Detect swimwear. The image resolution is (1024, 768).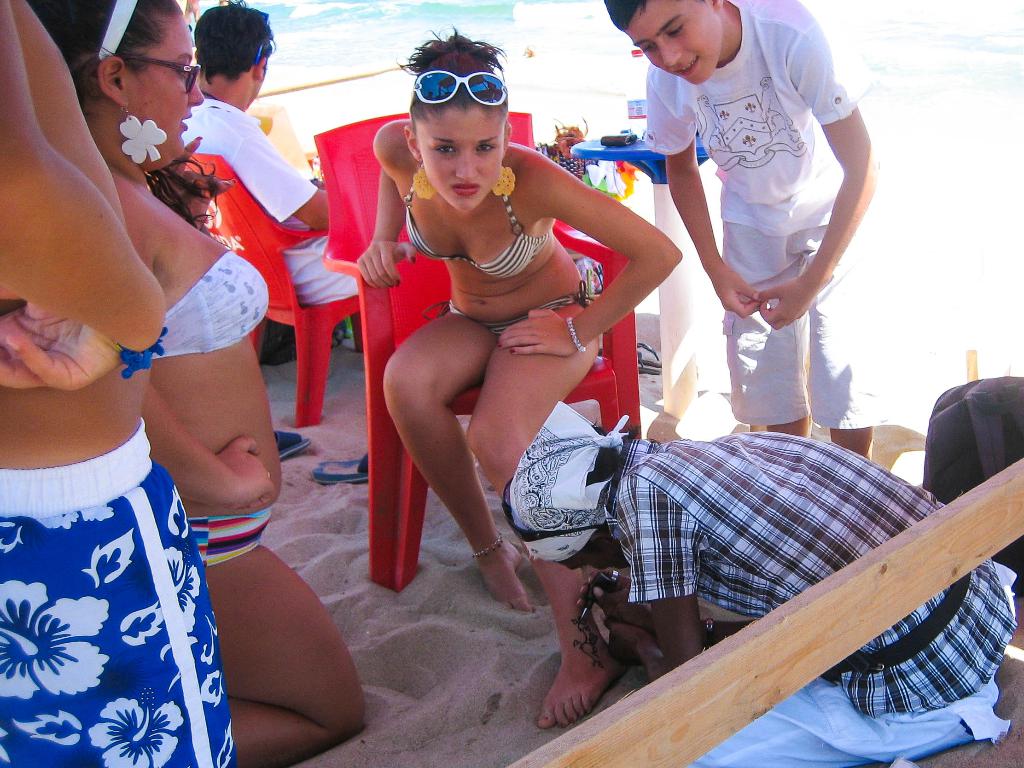
box=[0, 422, 232, 767].
